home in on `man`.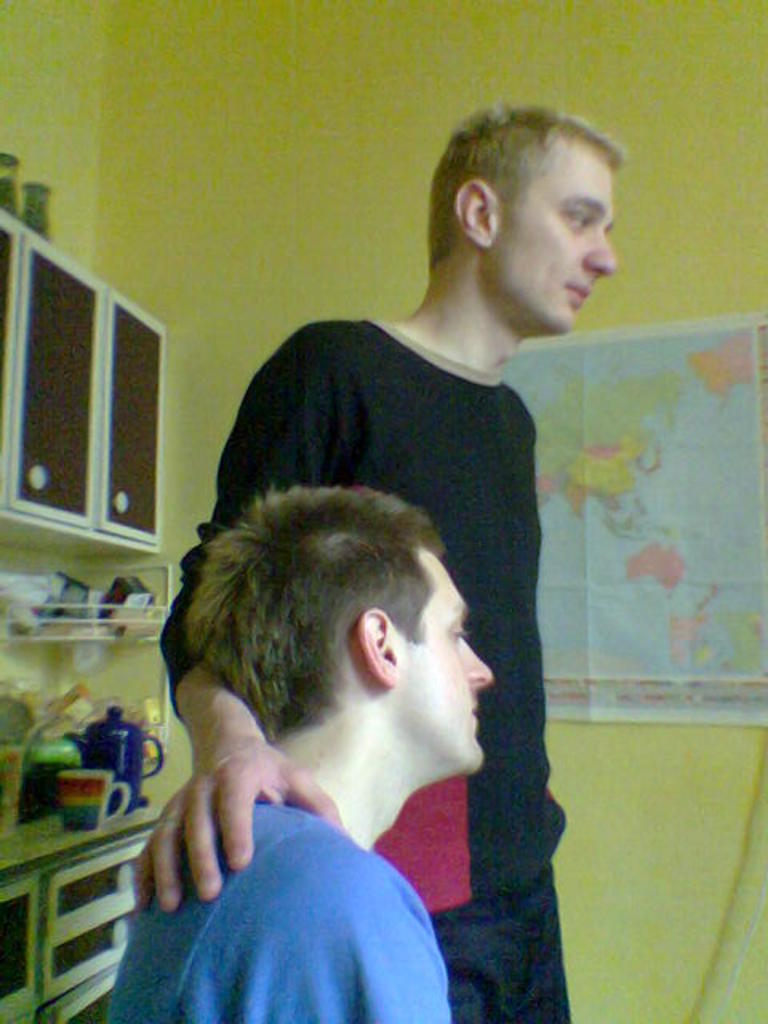
Homed in at [x1=101, y1=482, x2=496, y2=1022].
